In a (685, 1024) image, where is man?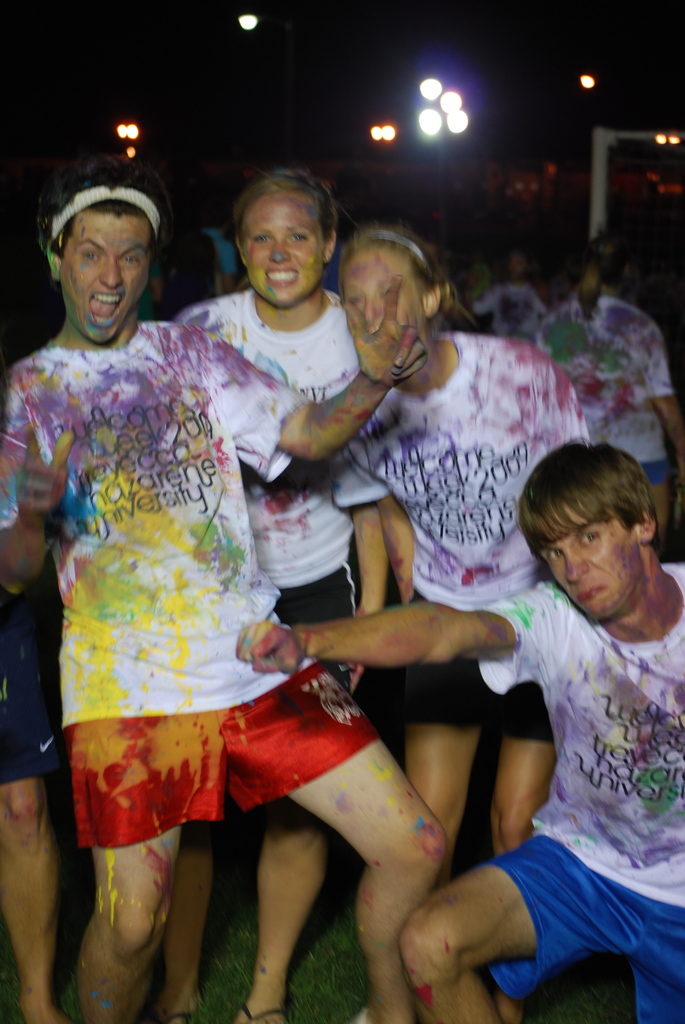
234,435,680,1023.
